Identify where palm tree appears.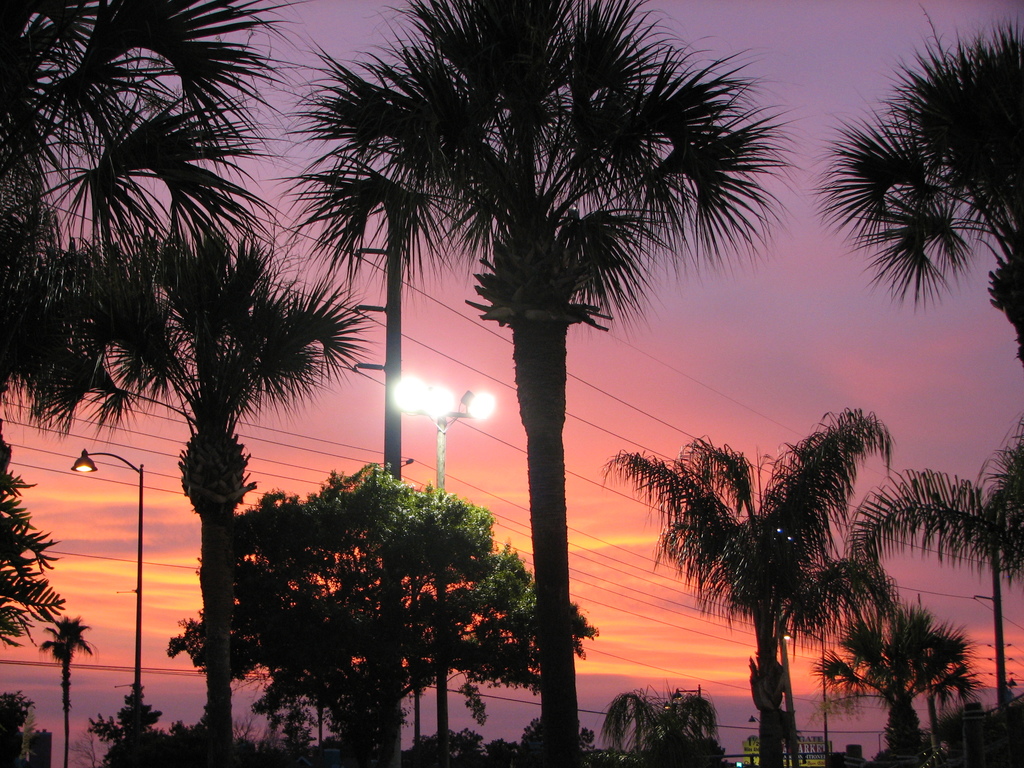
Appears at region(603, 403, 903, 767).
